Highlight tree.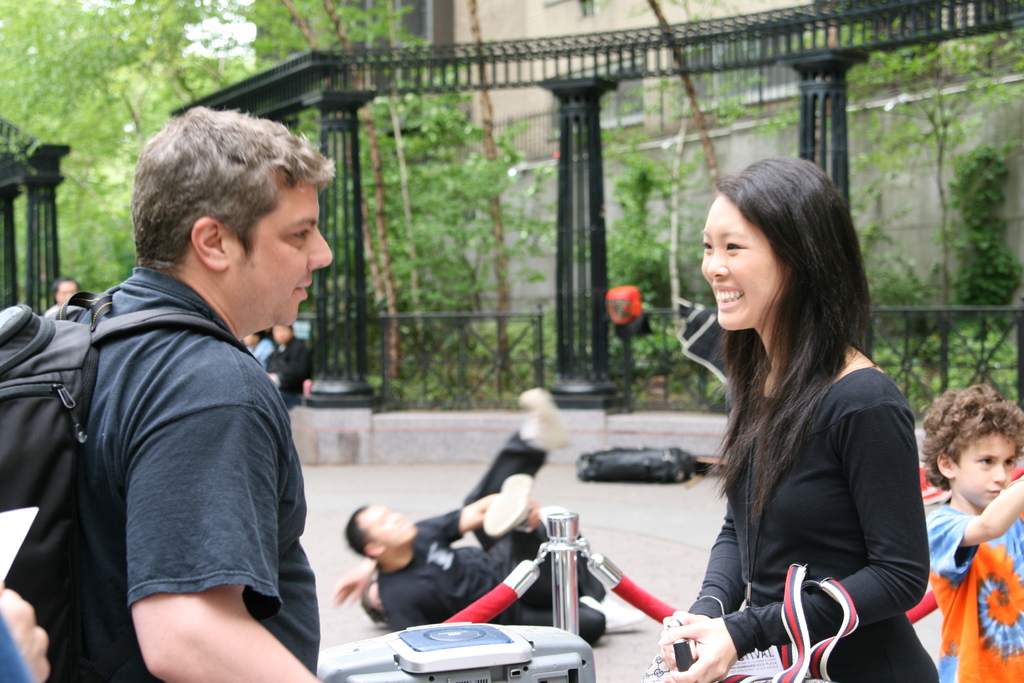
Highlighted region: bbox(769, 0, 1023, 394).
